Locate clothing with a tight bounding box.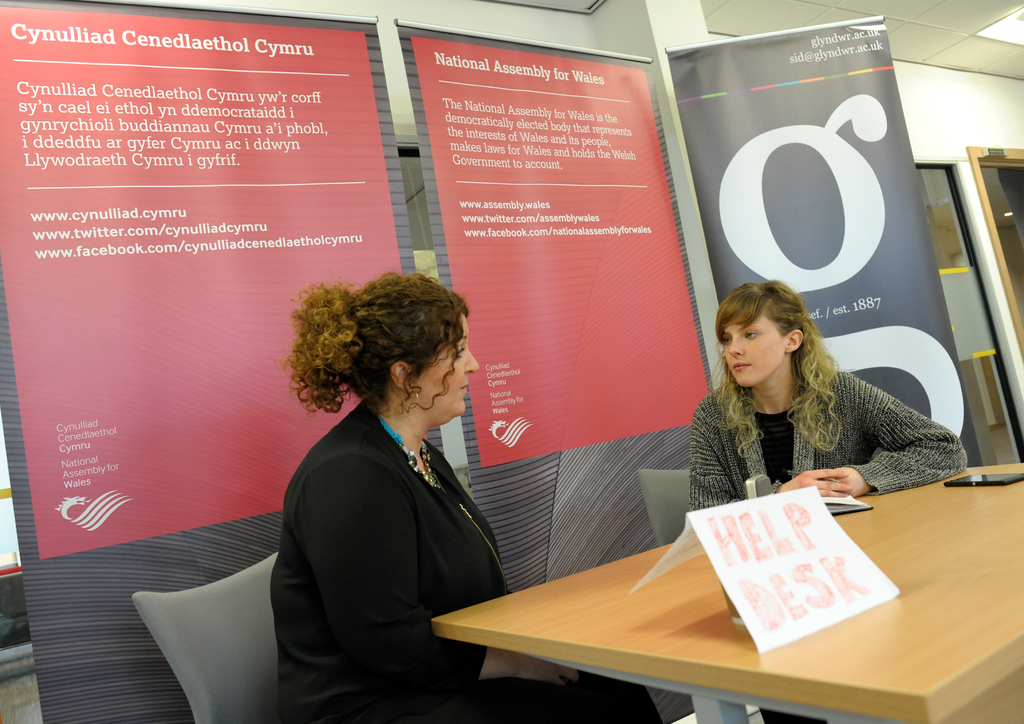
select_region(689, 369, 970, 723).
